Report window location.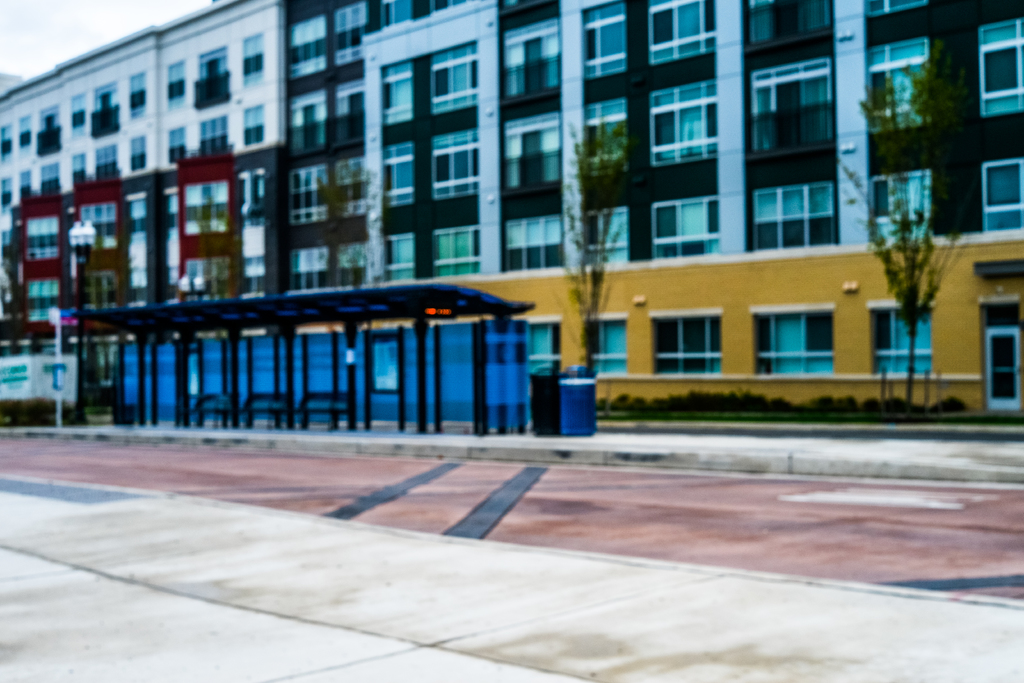
Report: x1=291, y1=248, x2=328, y2=290.
